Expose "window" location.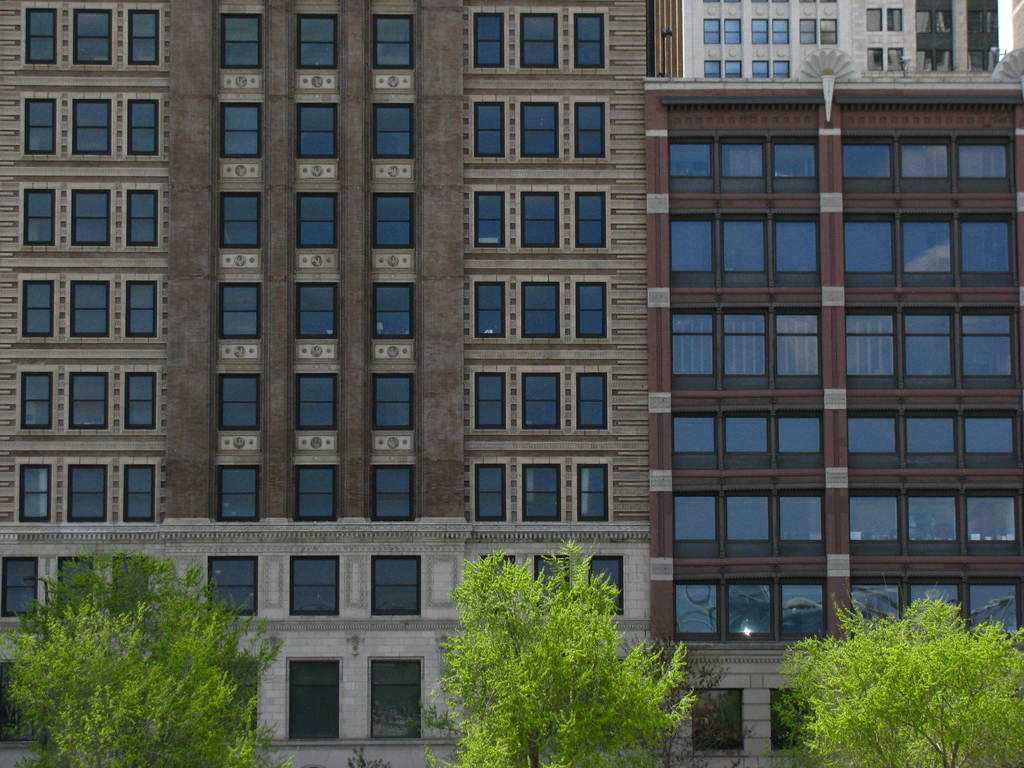
Exposed at detection(573, 102, 607, 159).
